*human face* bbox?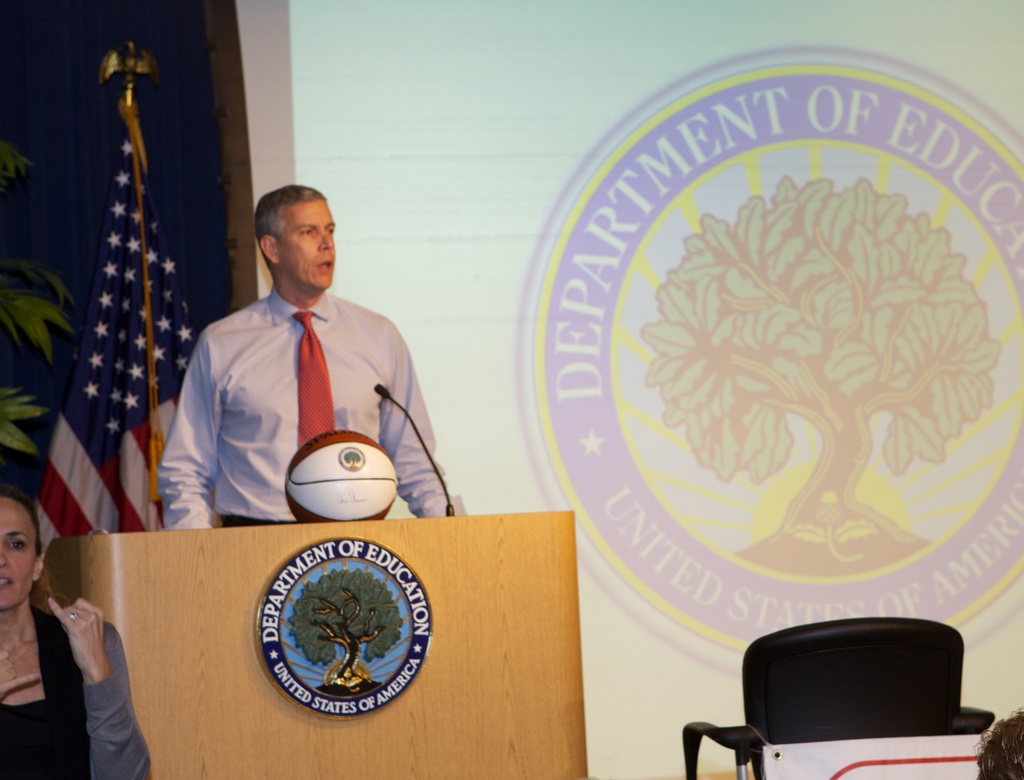
rect(276, 202, 334, 289)
